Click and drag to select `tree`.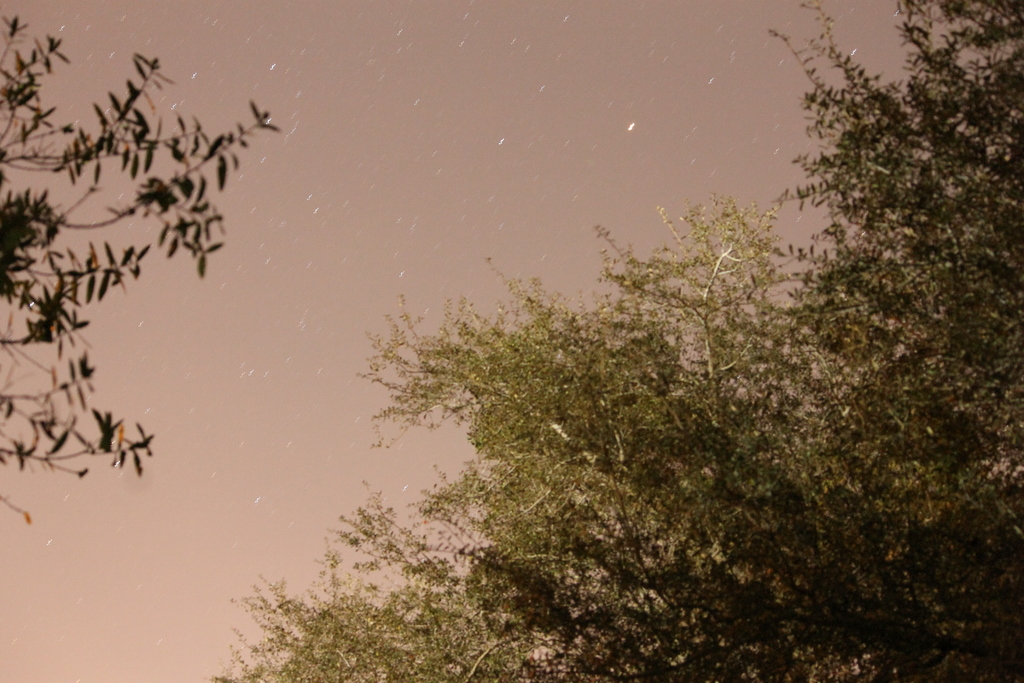
Selection: x1=0 y1=9 x2=287 y2=529.
